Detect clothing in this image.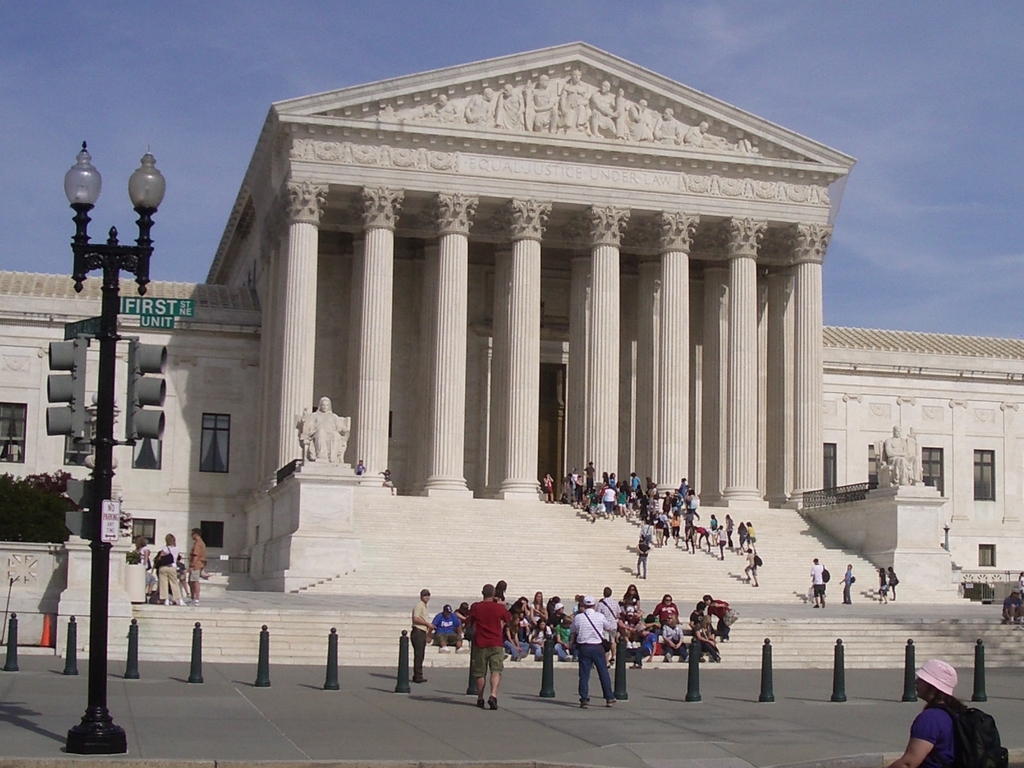
Detection: box(618, 614, 637, 635).
